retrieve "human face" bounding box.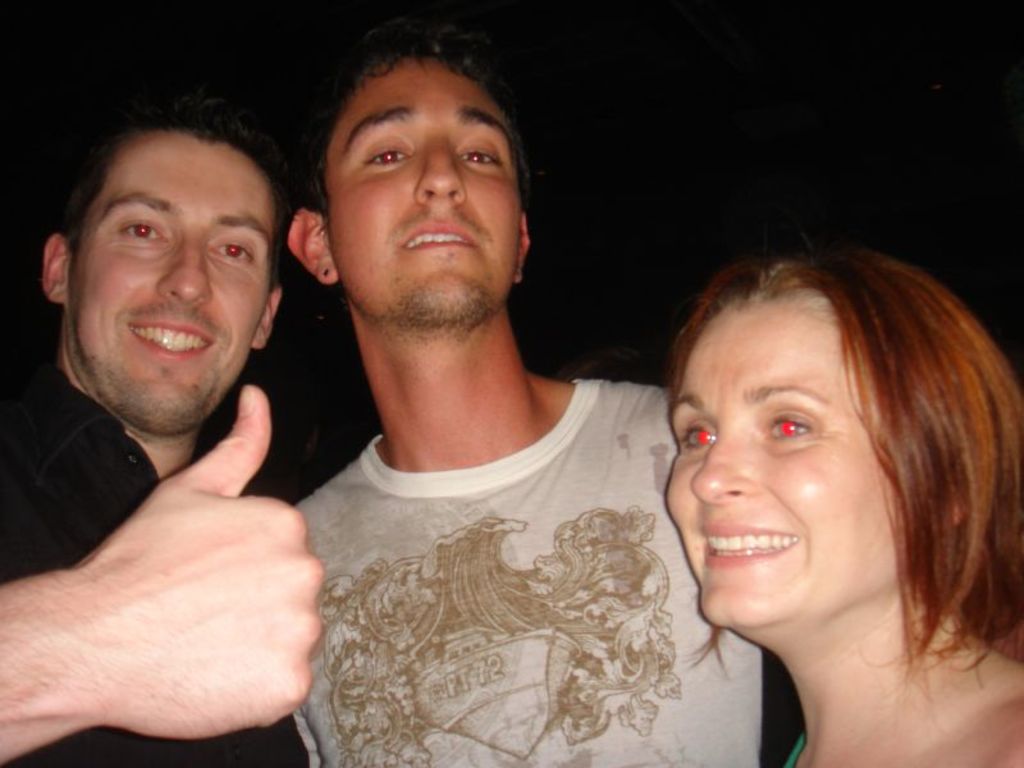
Bounding box: locate(329, 51, 515, 315).
